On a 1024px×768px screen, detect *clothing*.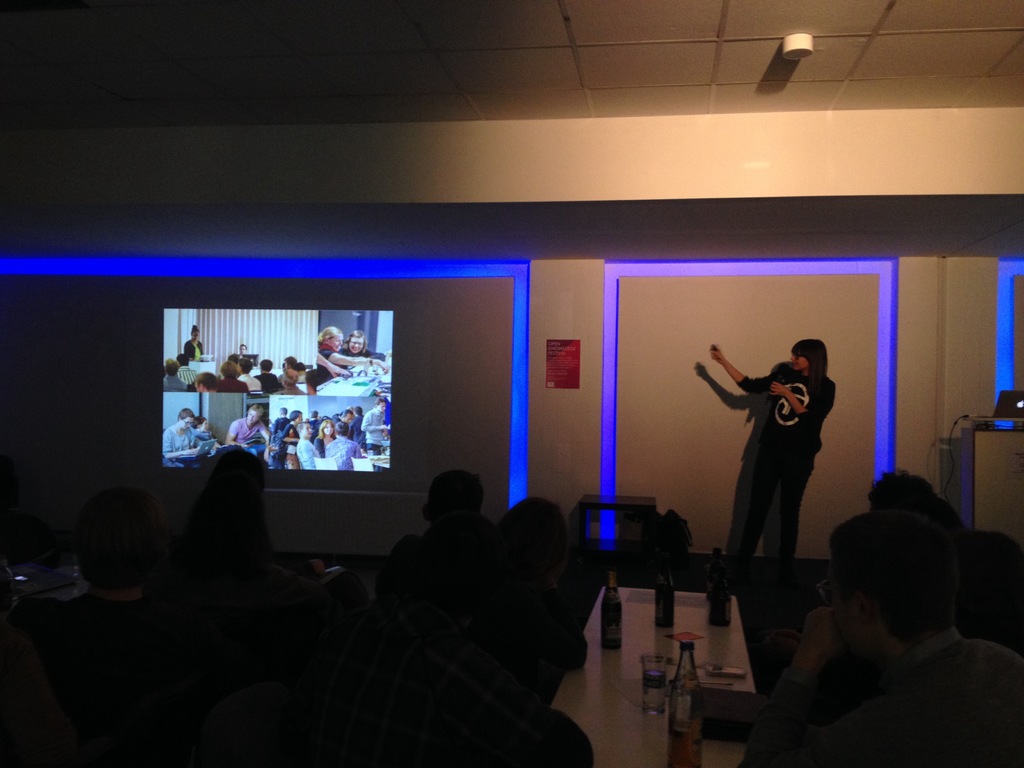
[164,376,189,397].
